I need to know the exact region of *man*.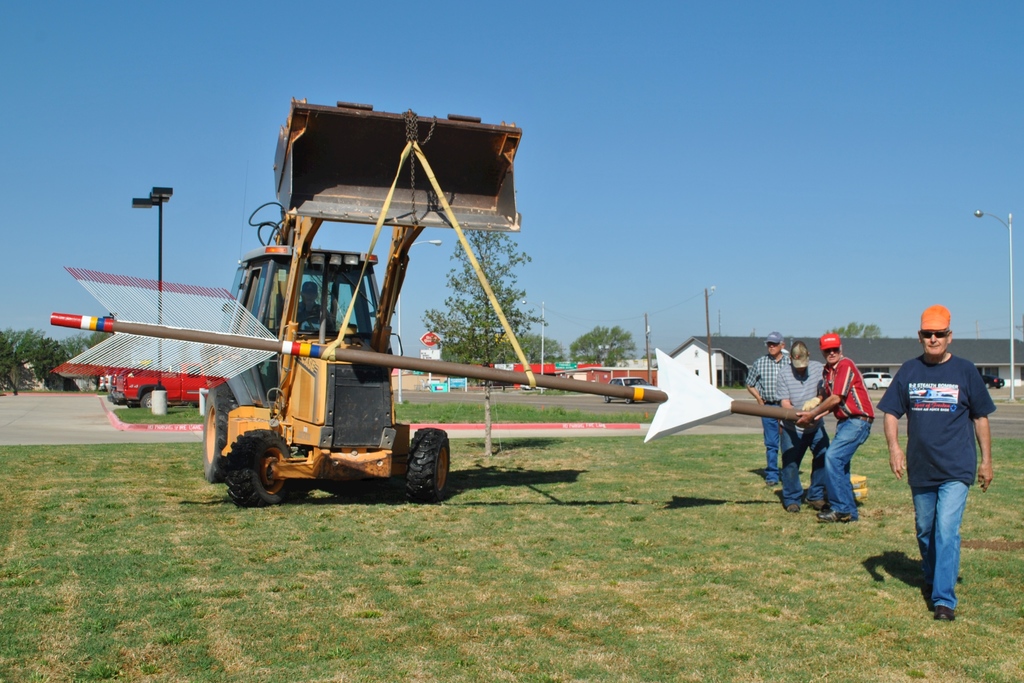
Region: [left=742, top=331, right=792, bottom=483].
